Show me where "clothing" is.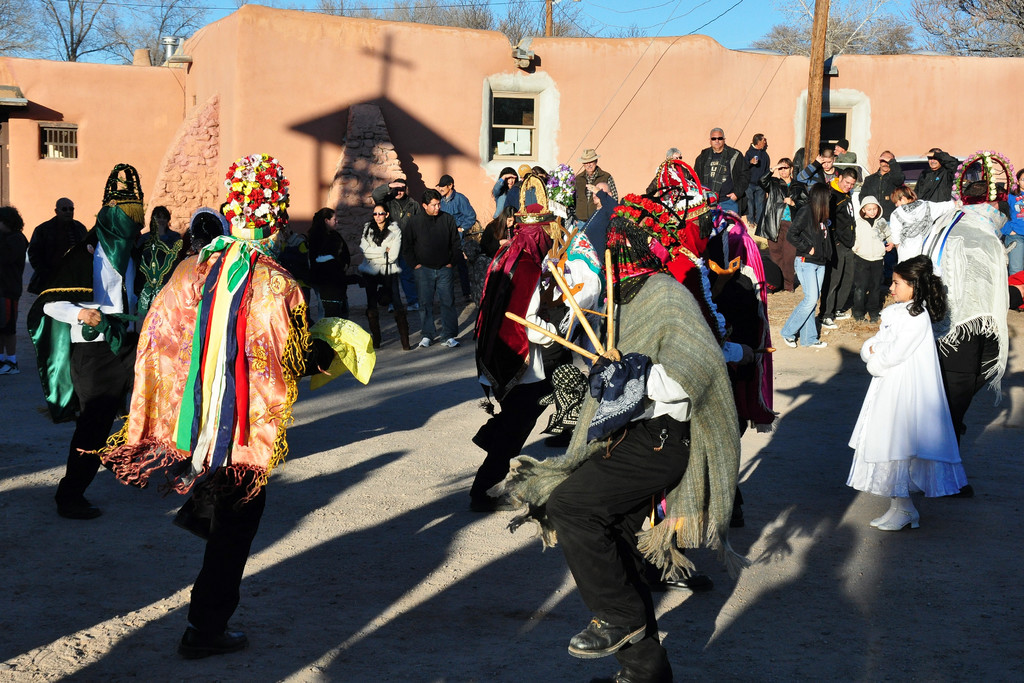
"clothing" is at 372, 176, 419, 227.
